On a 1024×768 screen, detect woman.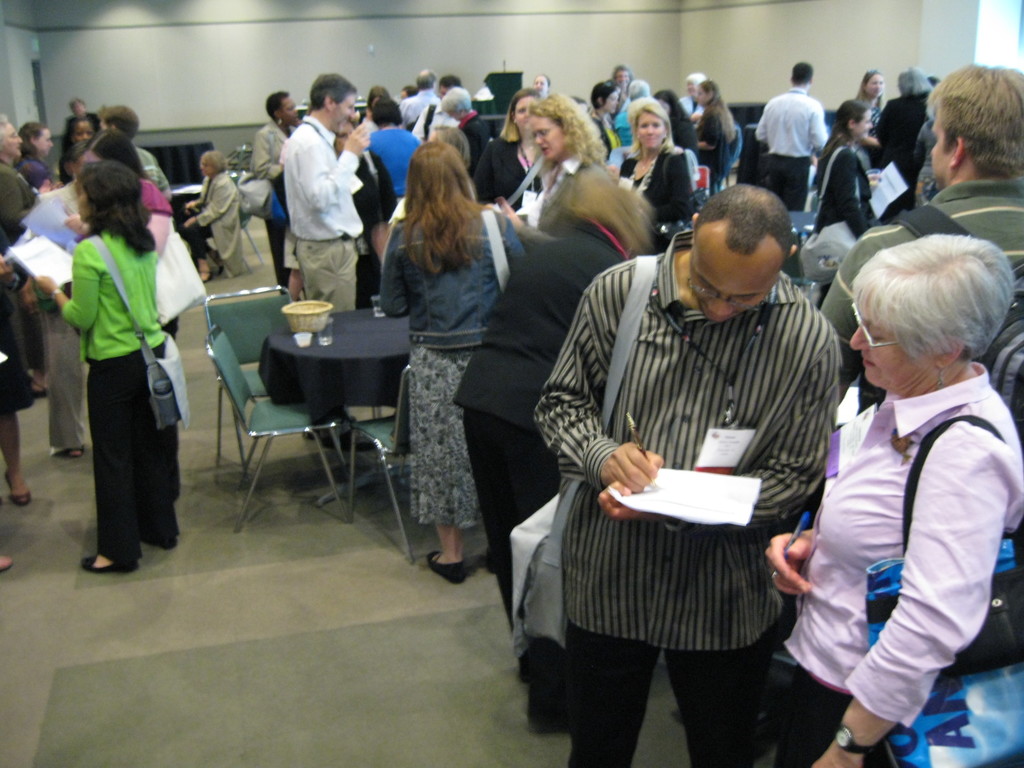
(x1=761, y1=230, x2=1023, y2=767).
